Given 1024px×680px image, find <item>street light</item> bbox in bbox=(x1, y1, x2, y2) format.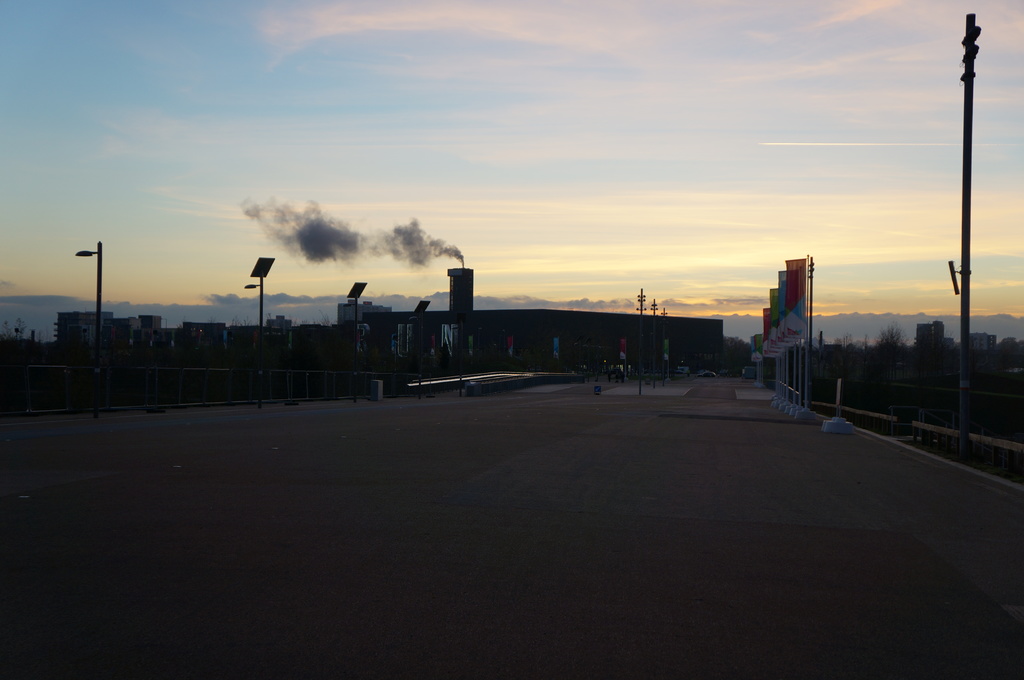
bbox=(659, 307, 669, 384).
